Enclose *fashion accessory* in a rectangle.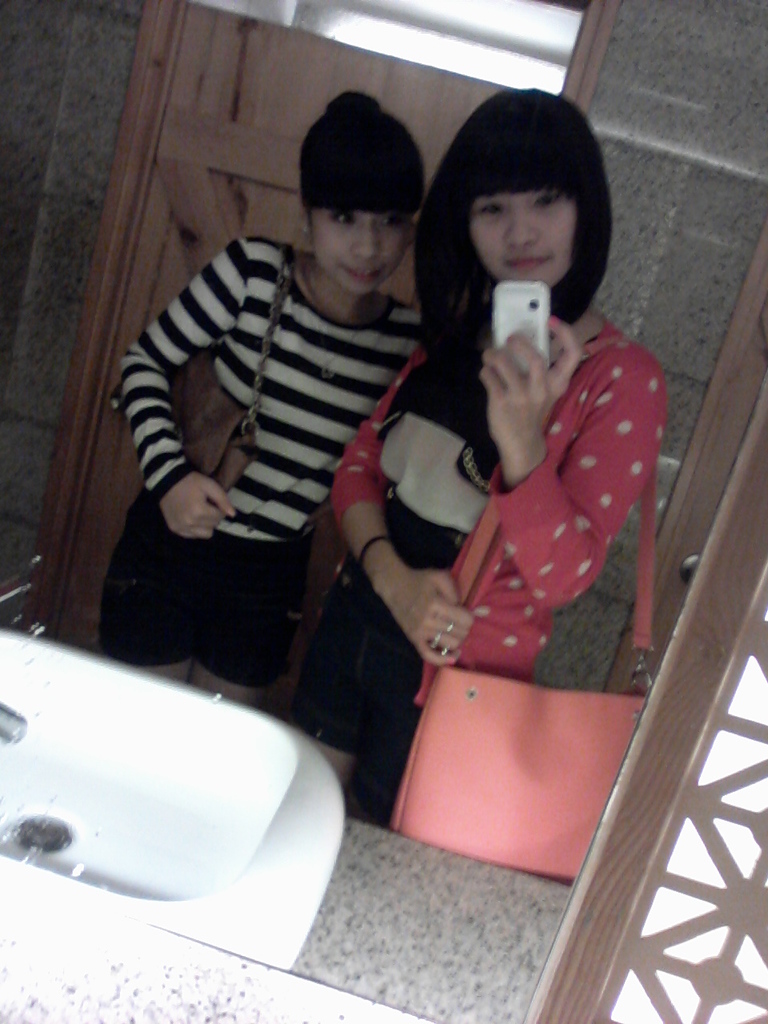
box(166, 246, 300, 494).
